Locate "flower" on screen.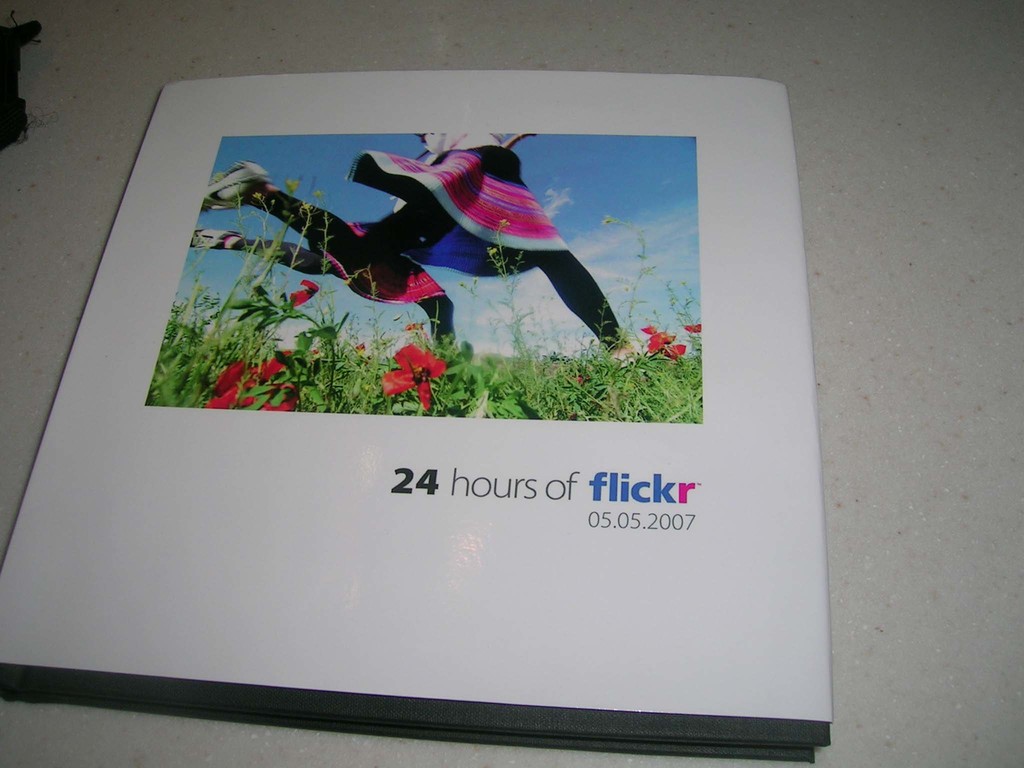
On screen at [647, 326, 687, 359].
